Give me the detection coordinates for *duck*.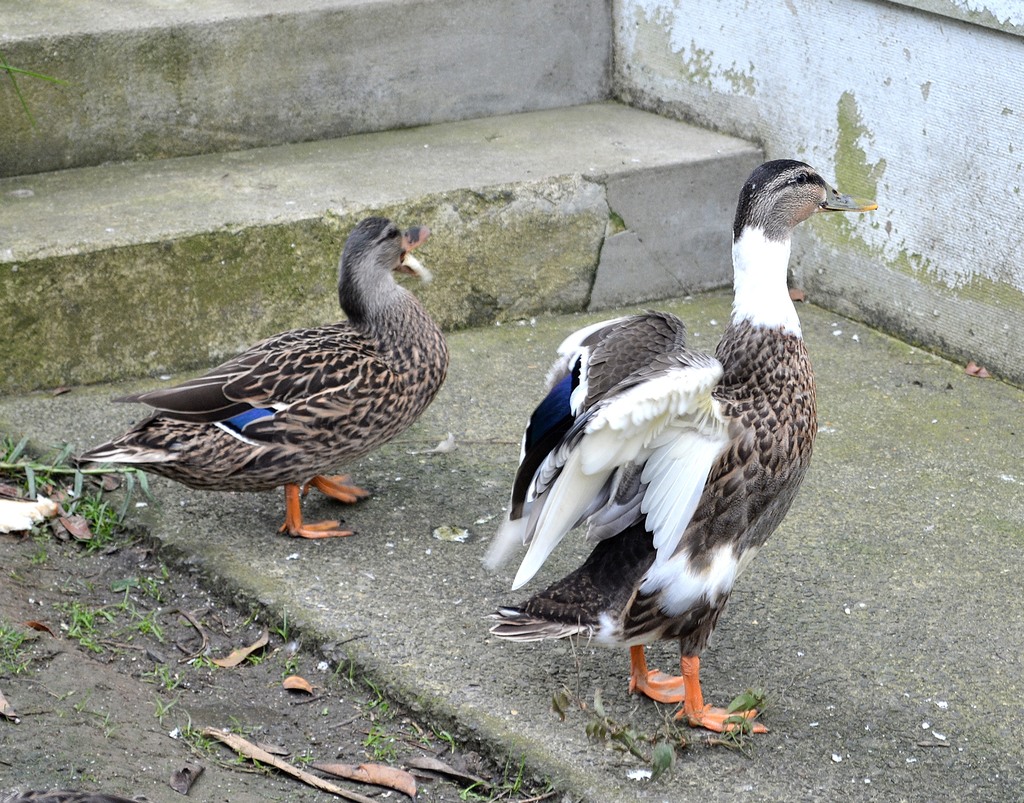
[x1=458, y1=153, x2=884, y2=727].
